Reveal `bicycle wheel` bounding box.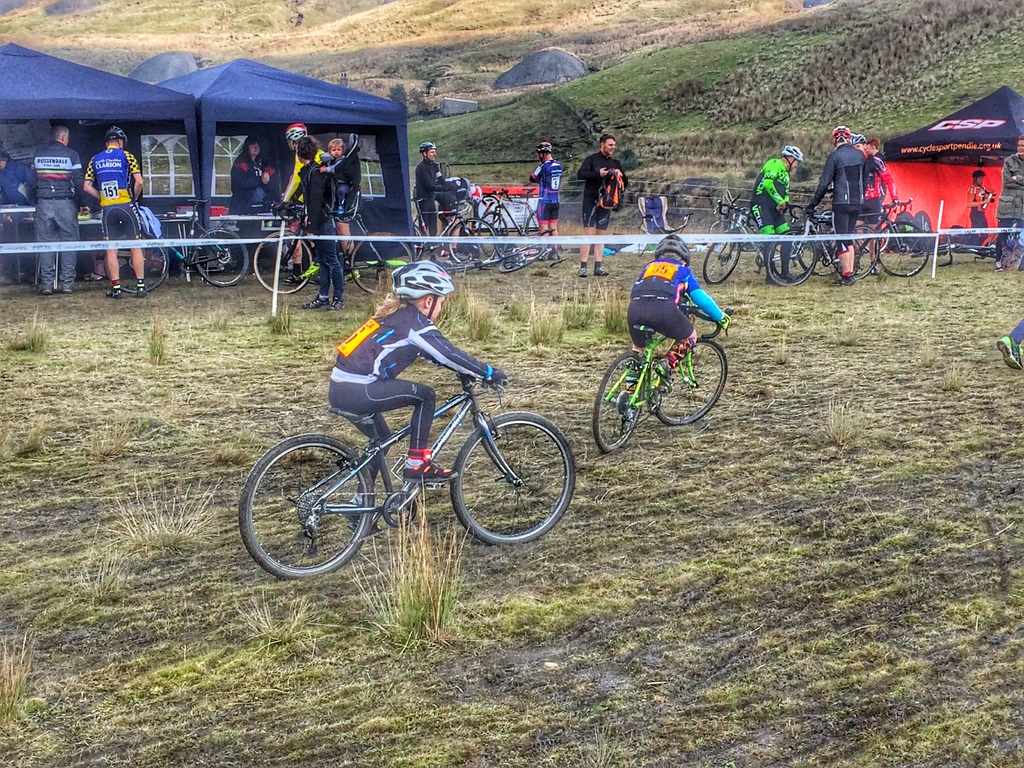
Revealed: bbox(833, 225, 881, 278).
